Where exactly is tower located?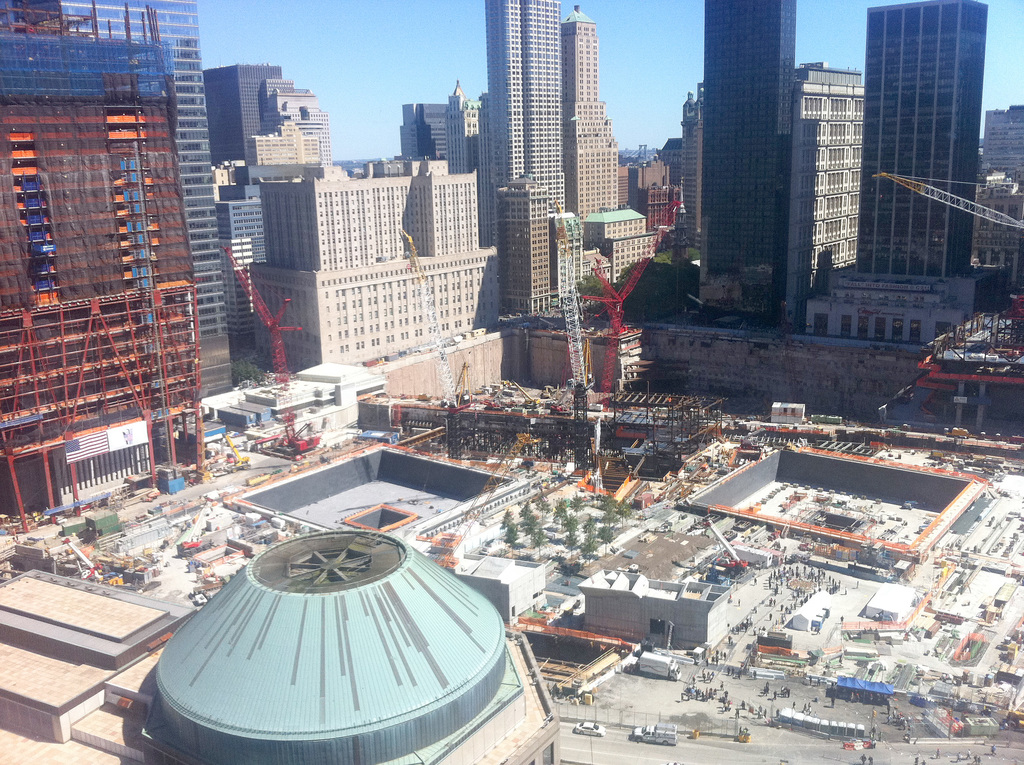
Its bounding box is [853, 0, 991, 276].
